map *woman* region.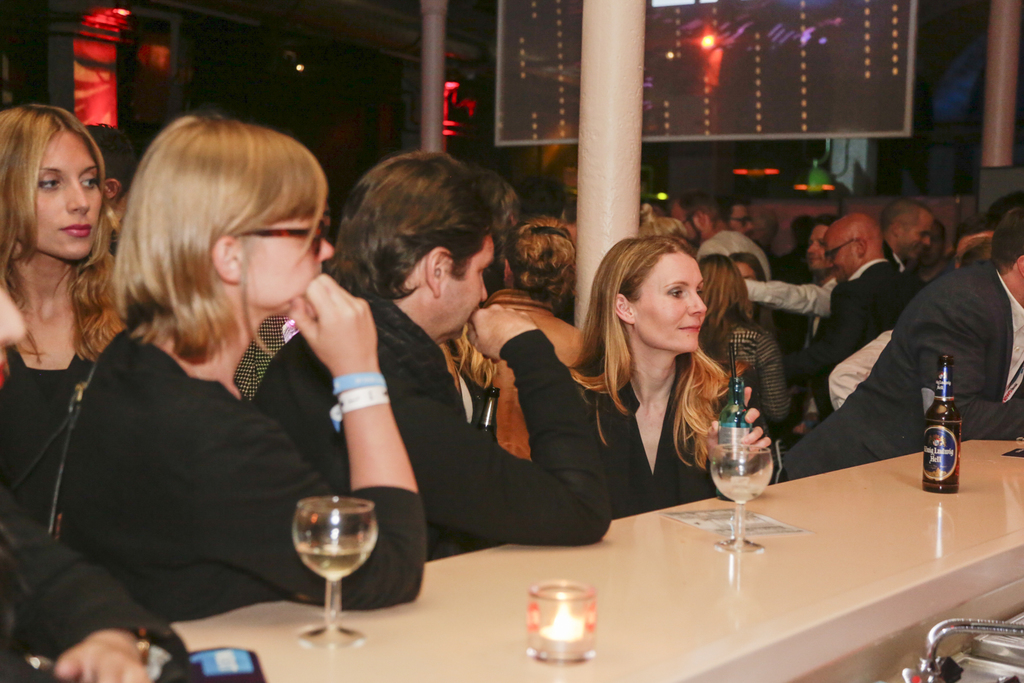
Mapped to detection(463, 217, 589, 462).
